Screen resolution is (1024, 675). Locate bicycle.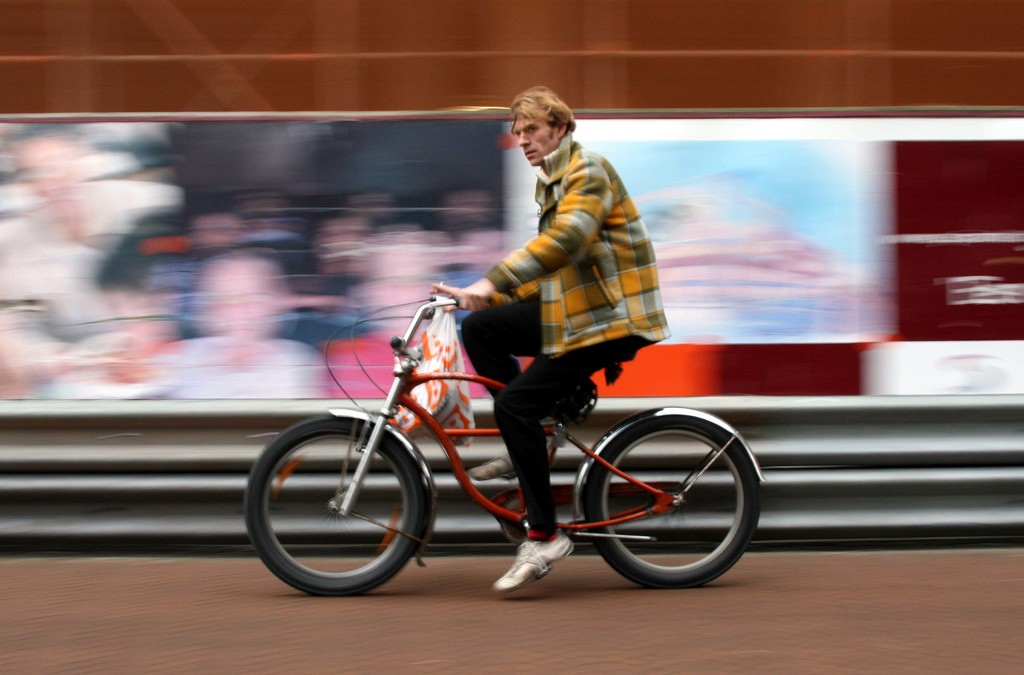
[250, 281, 758, 608].
